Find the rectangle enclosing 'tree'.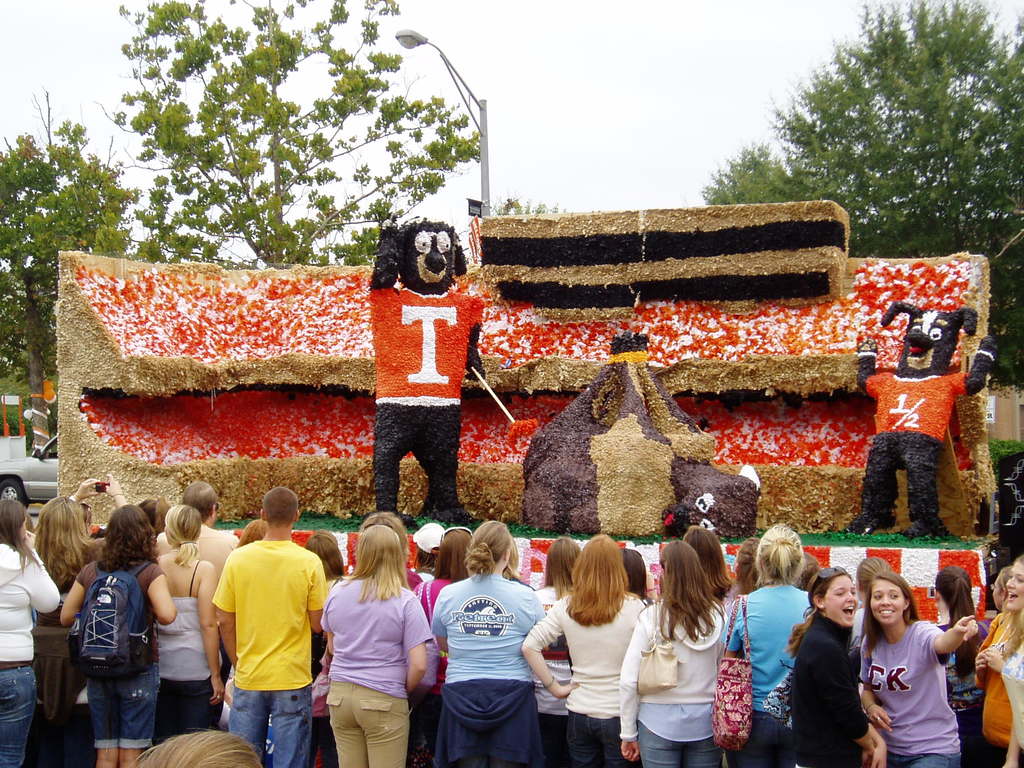
(left=100, top=0, right=483, bottom=249).
